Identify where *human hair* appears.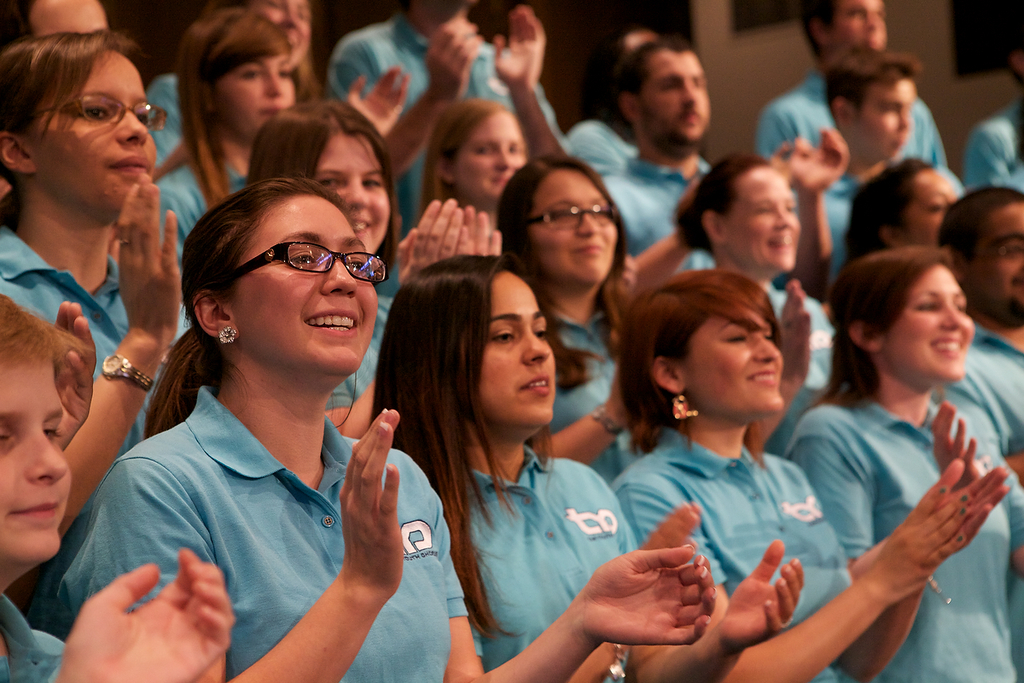
Appears at [808, 249, 959, 411].
